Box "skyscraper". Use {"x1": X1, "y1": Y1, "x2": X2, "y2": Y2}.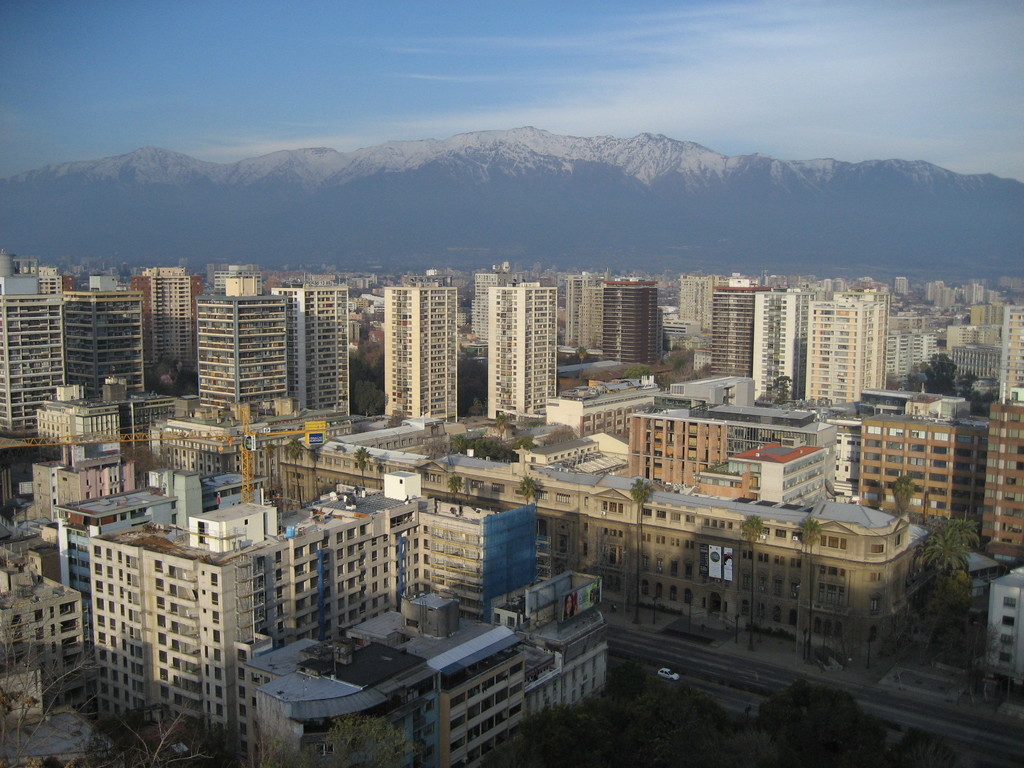
{"x1": 191, "y1": 298, "x2": 289, "y2": 406}.
